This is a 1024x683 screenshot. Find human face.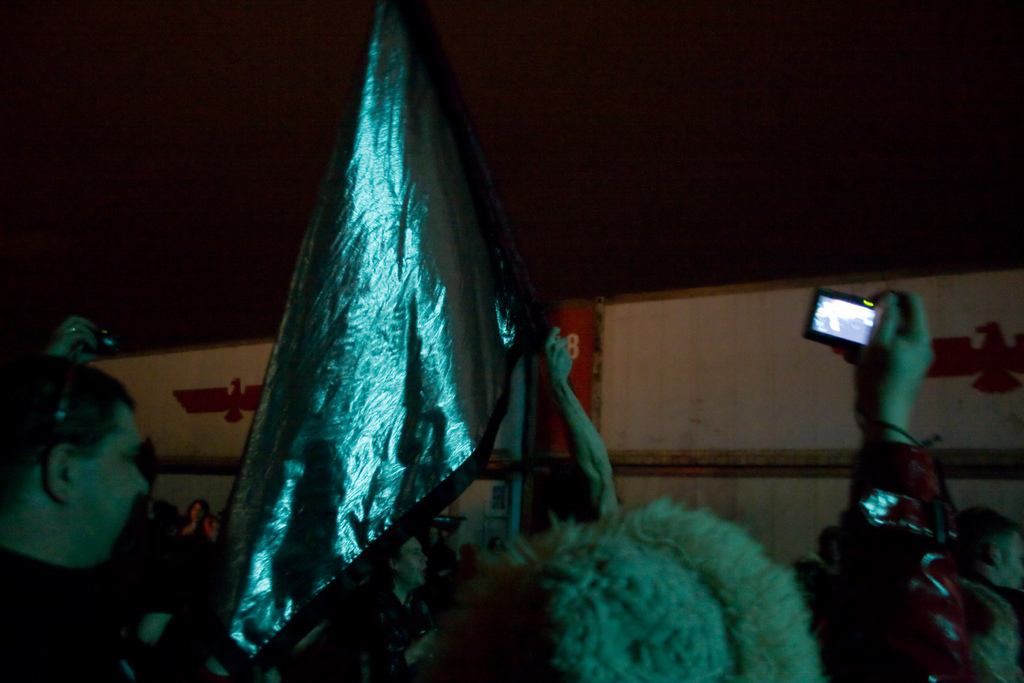
Bounding box: {"x1": 402, "y1": 539, "x2": 423, "y2": 587}.
